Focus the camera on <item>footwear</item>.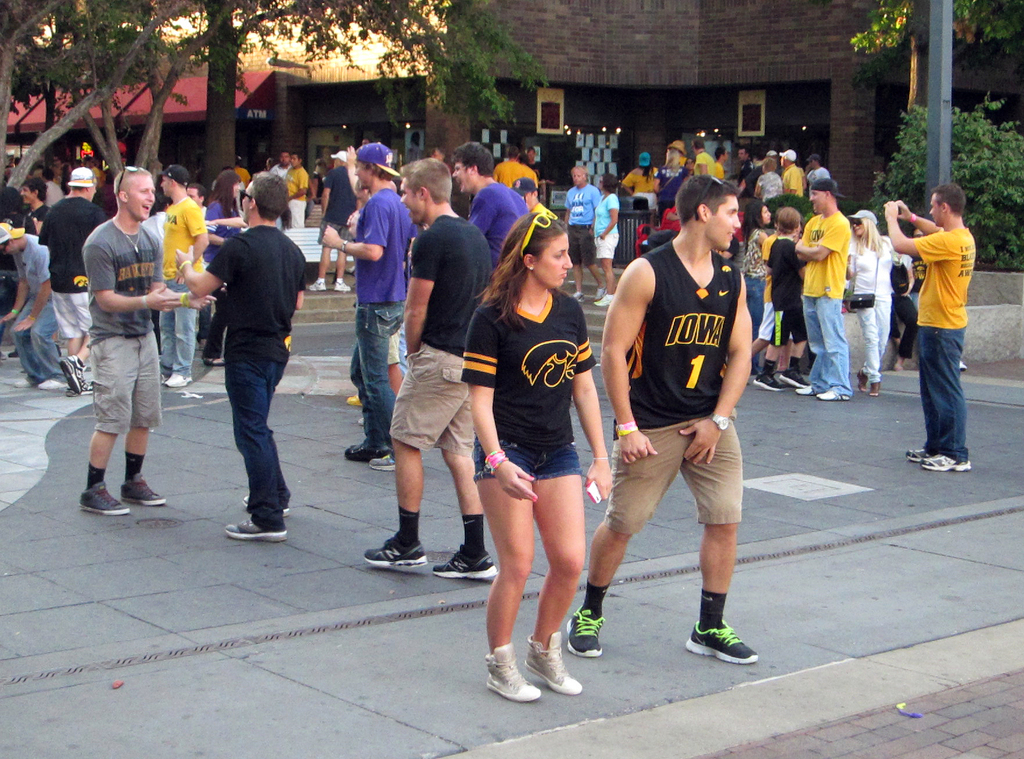
Focus region: [483, 644, 538, 705].
